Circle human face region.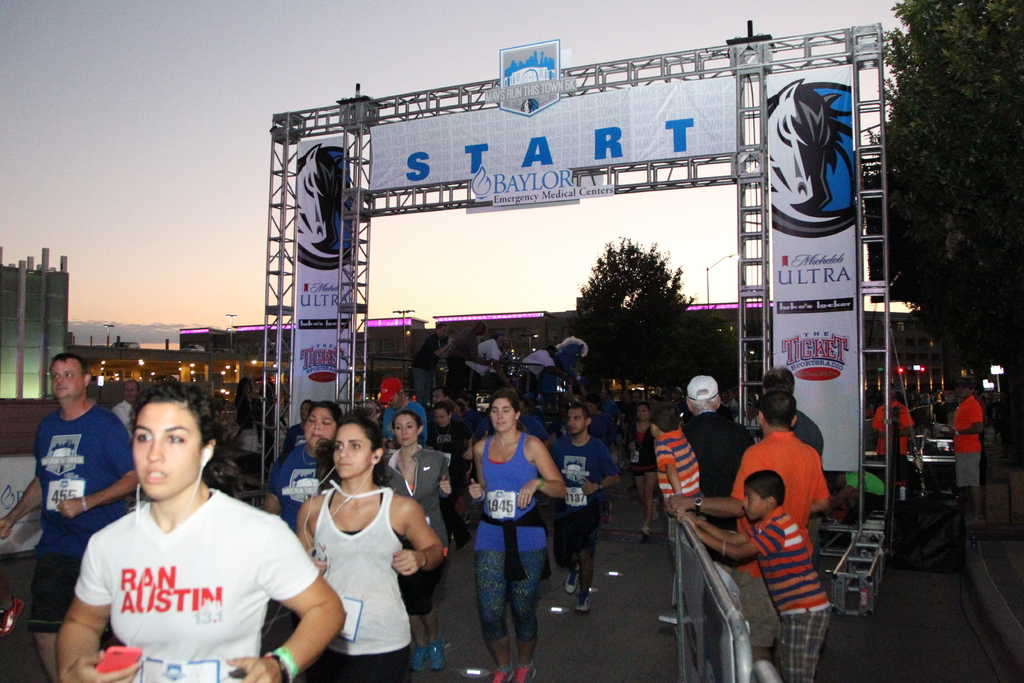
Region: 435:408:451:427.
